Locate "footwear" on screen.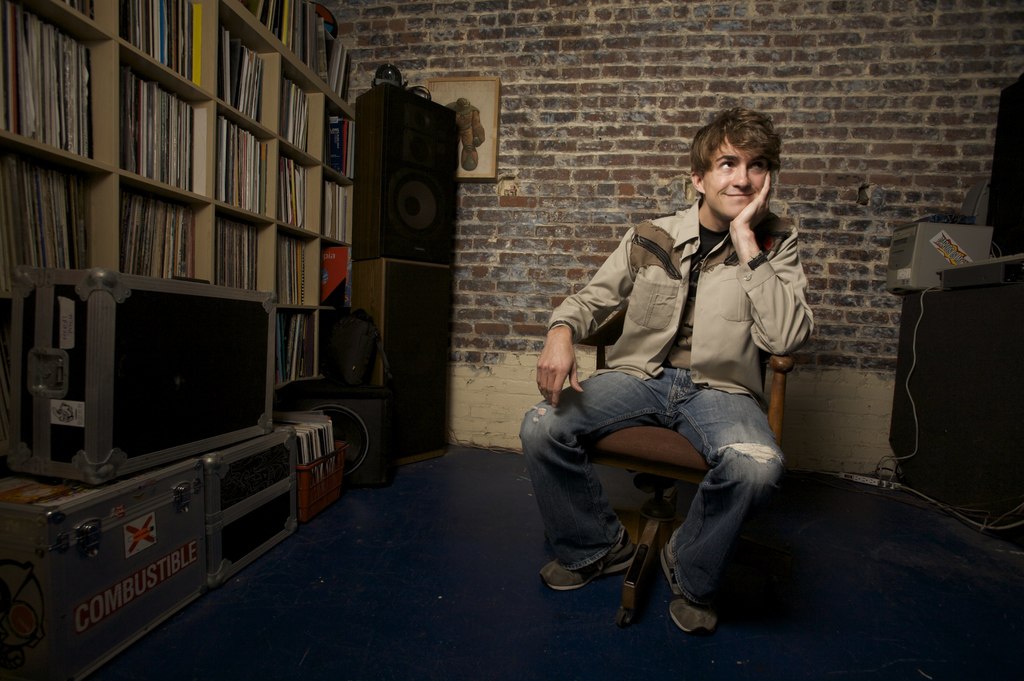
On screen at select_region(540, 535, 634, 593).
